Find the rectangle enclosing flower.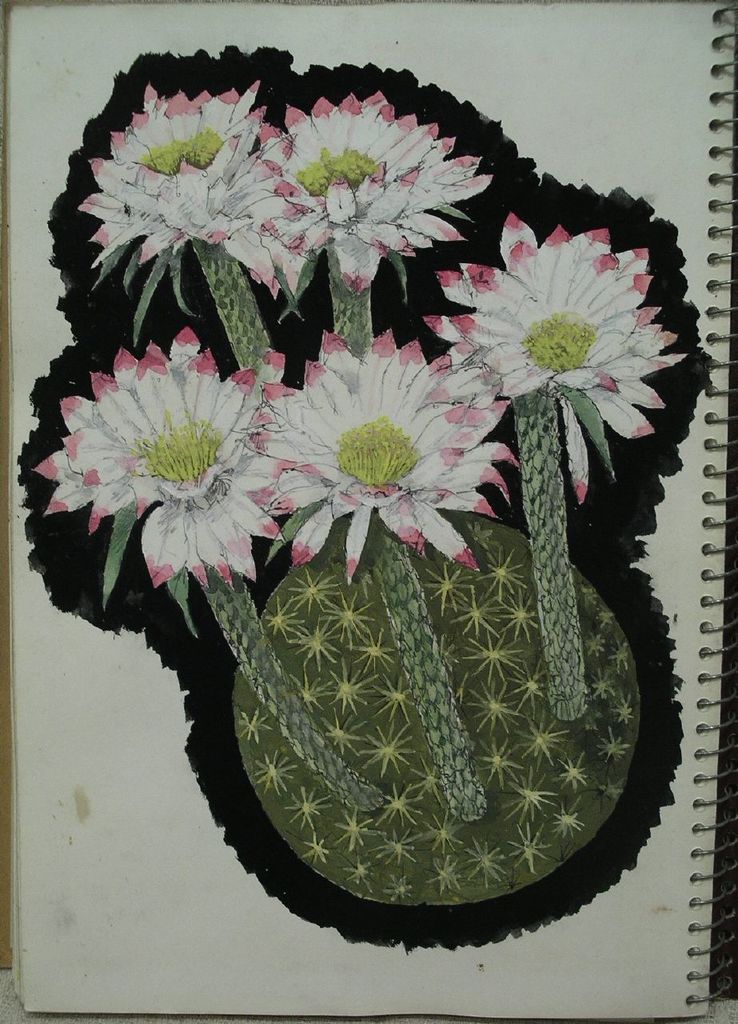
x1=277, y1=70, x2=489, y2=299.
